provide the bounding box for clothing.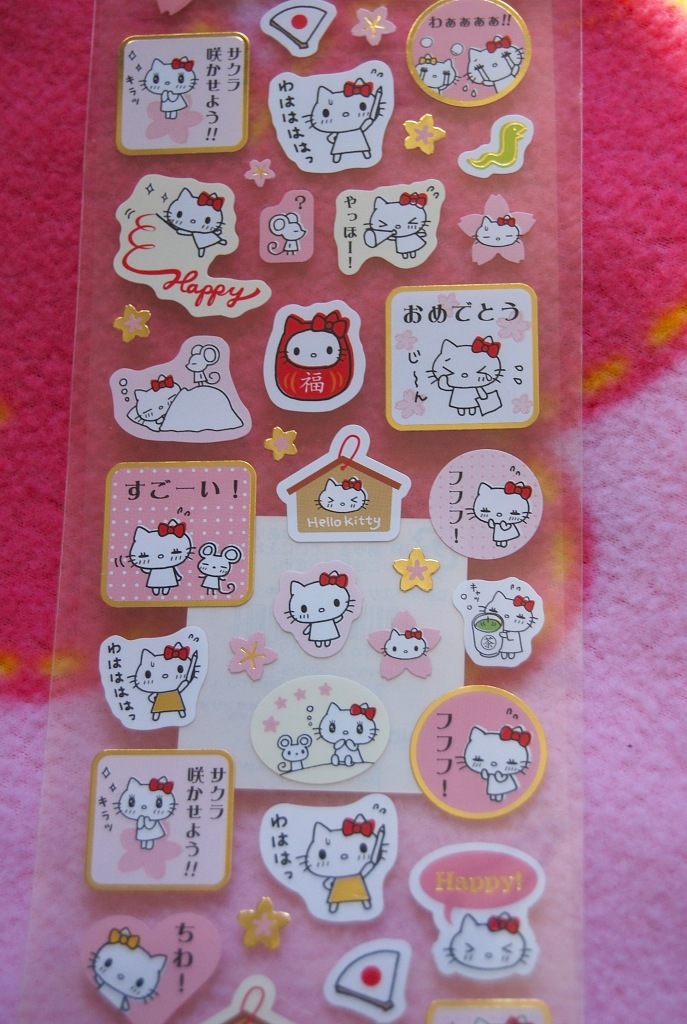
<box>448,383,482,409</box>.
